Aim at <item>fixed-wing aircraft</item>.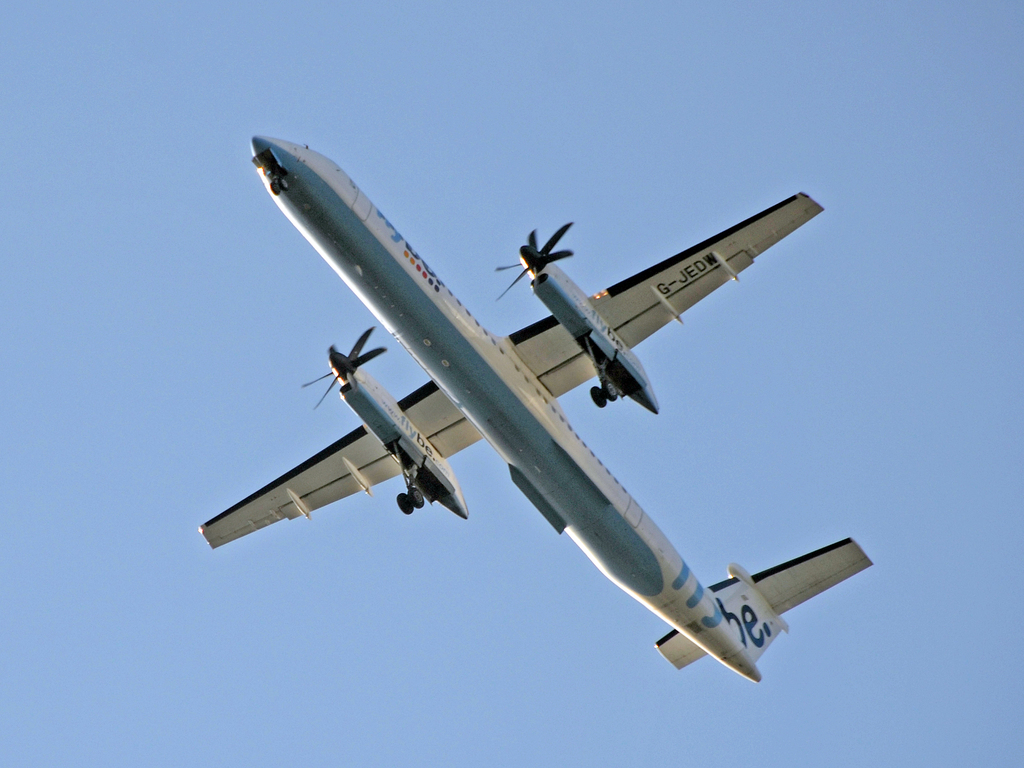
Aimed at [left=197, top=135, right=873, bottom=683].
